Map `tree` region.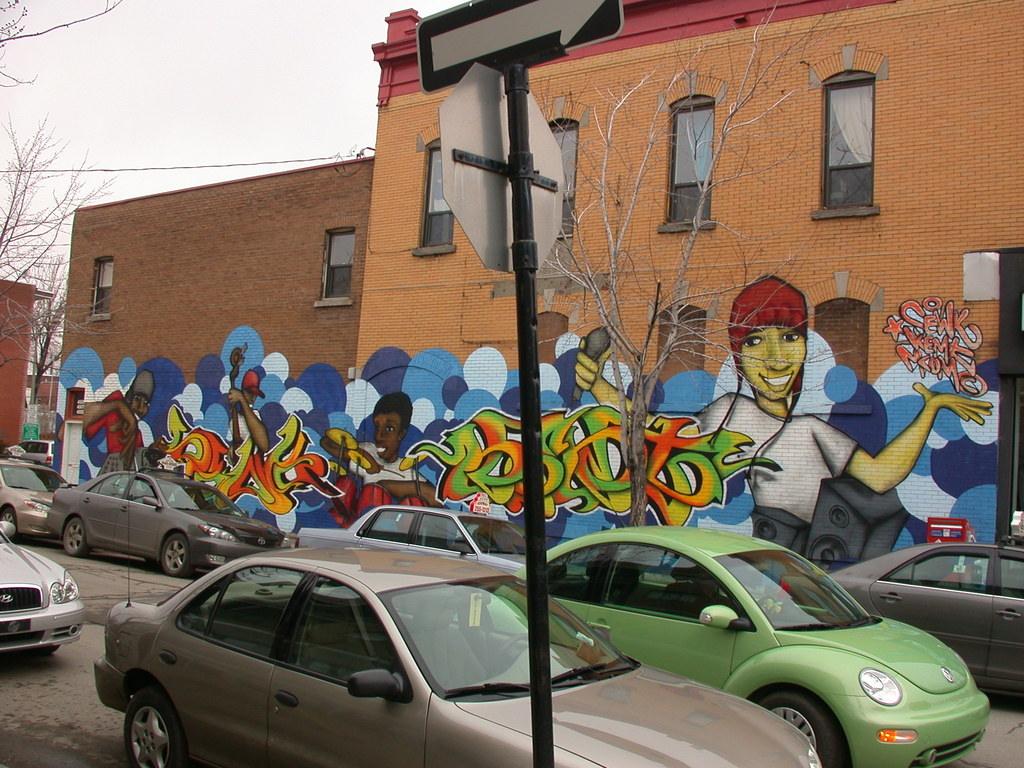
Mapped to <box>22,247,70,410</box>.
